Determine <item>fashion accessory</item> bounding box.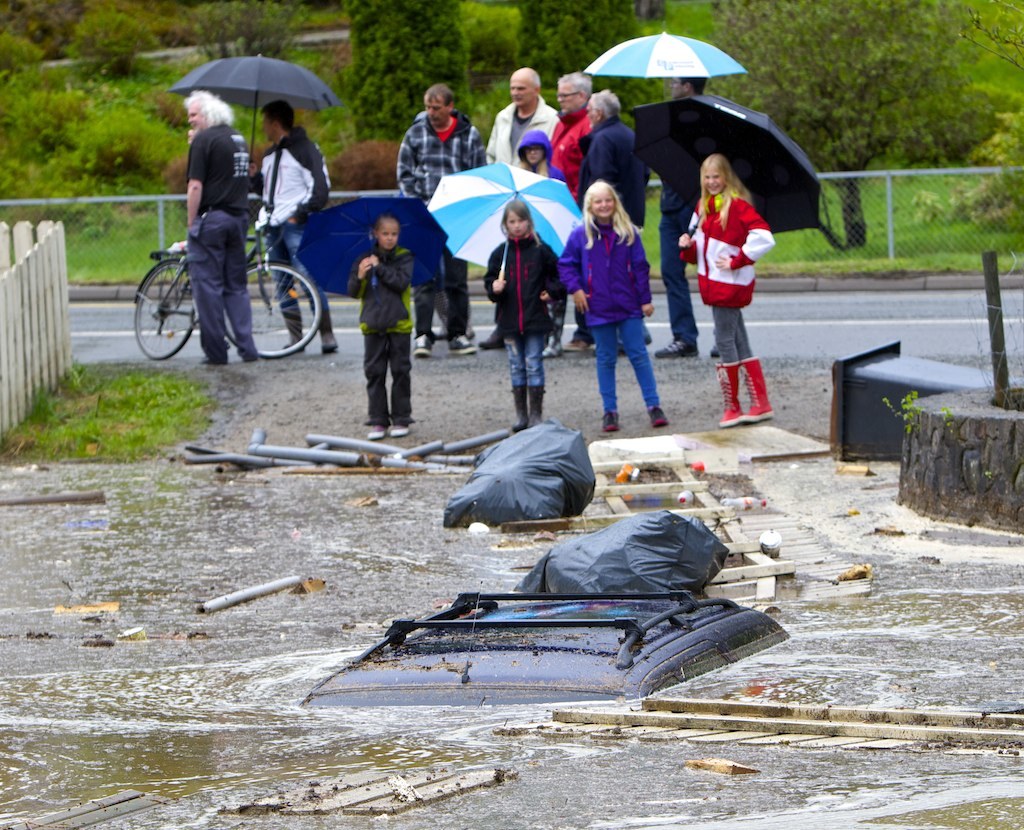
Determined: x1=296, y1=197, x2=447, y2=290.
